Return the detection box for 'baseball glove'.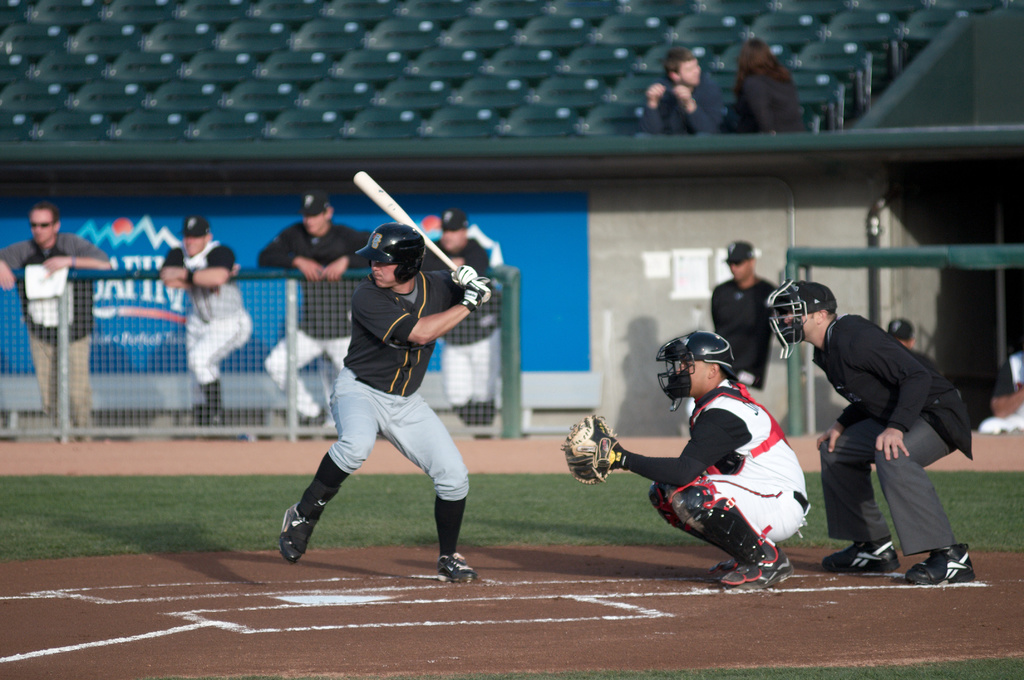
select_region(561, 413, 614, 480).
